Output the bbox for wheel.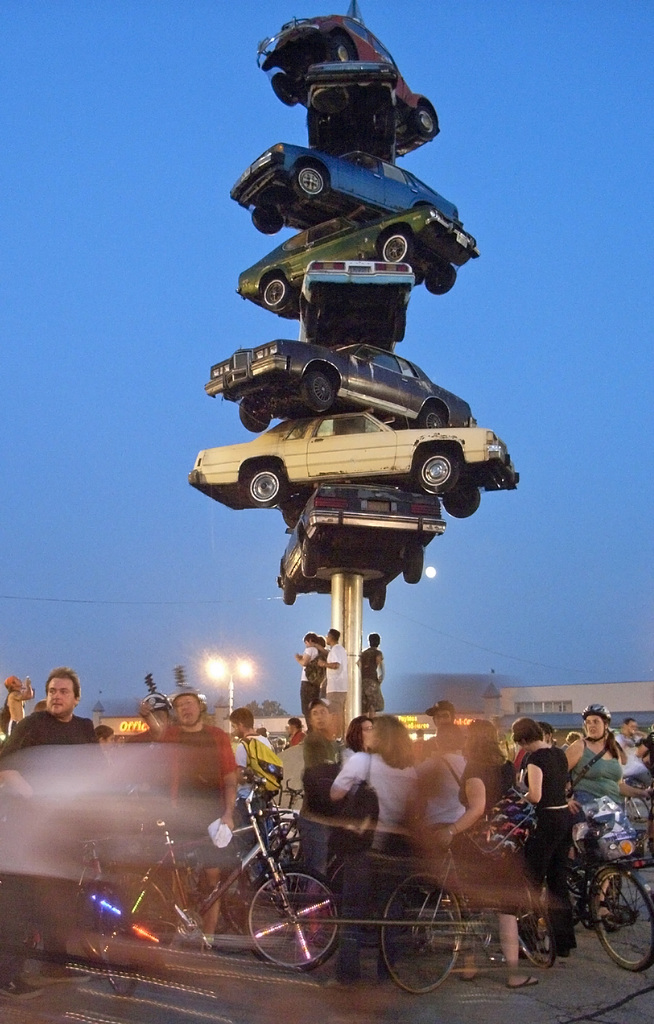
rect(382, 877, 462, 995).
